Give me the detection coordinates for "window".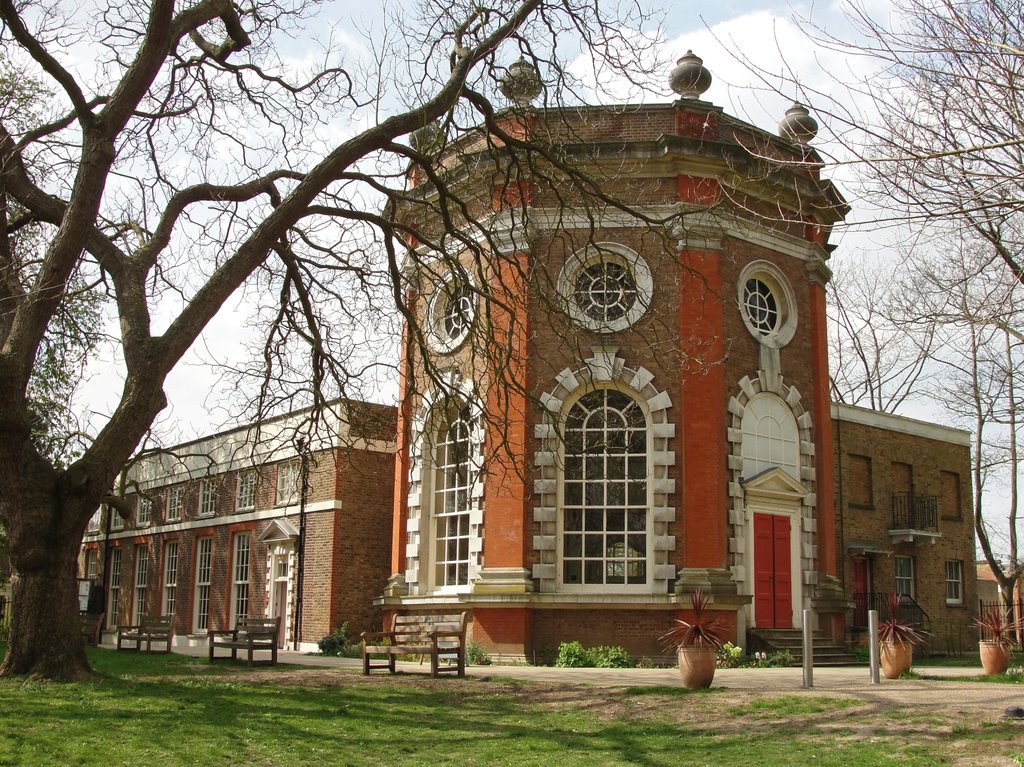
bbox(898, 554, 914, 597).
